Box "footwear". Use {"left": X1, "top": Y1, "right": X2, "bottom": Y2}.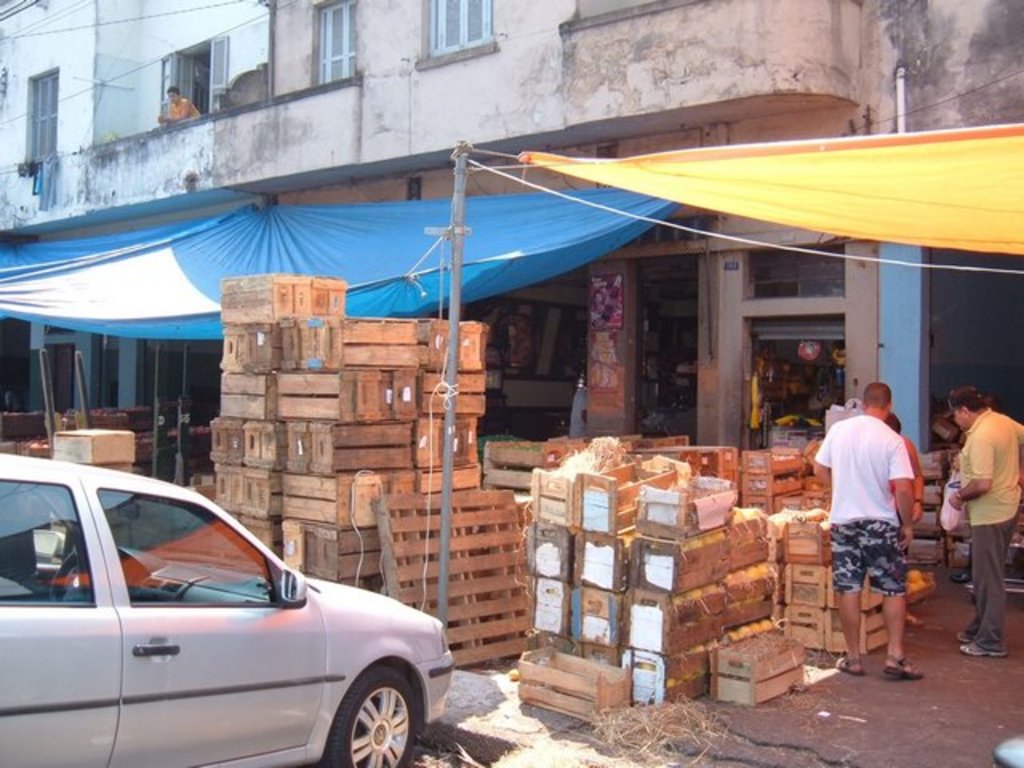
{"left": 837, "top": 650, "right": 864, "bottom": 678}.
